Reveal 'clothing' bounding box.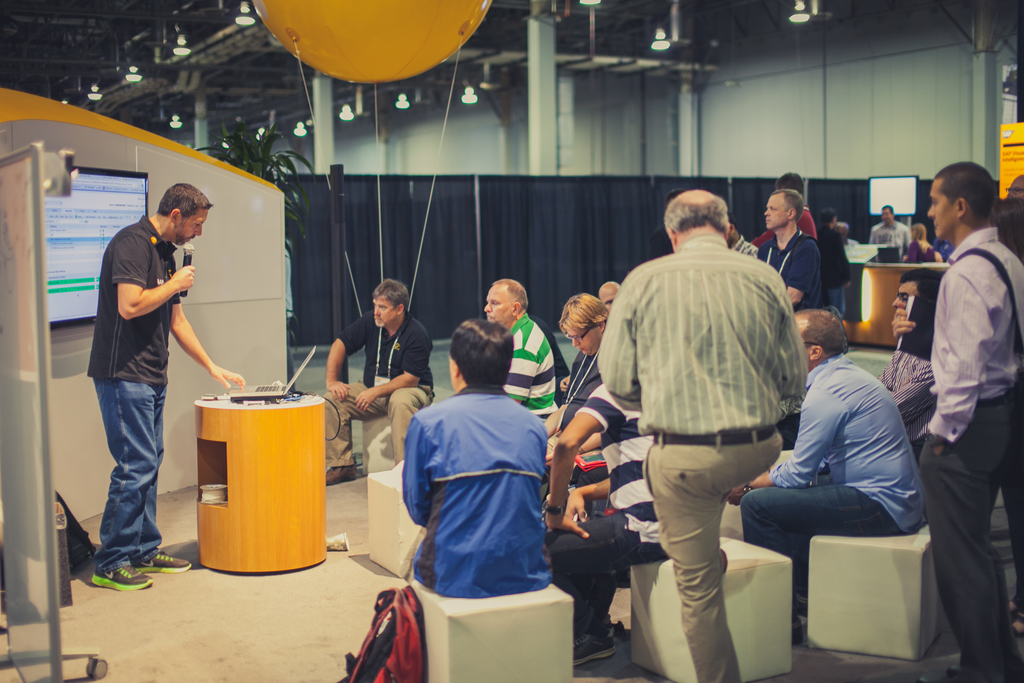
Revealed: select_region(98, 378, 170, 569).
